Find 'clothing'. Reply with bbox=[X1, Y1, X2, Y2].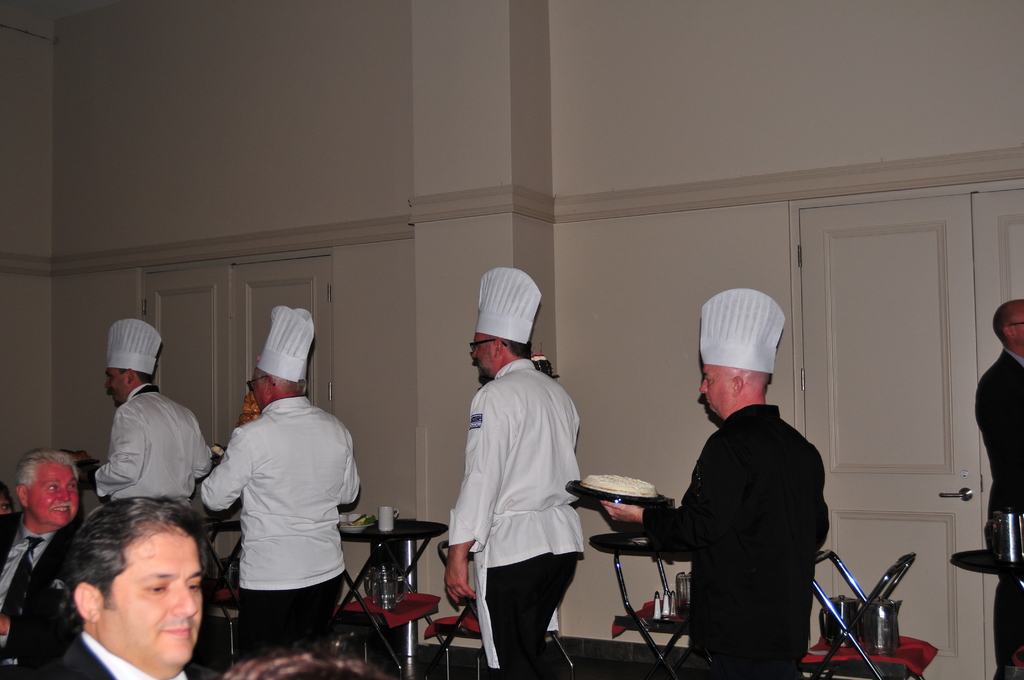
bbox=[10, 629, 239, 679].
